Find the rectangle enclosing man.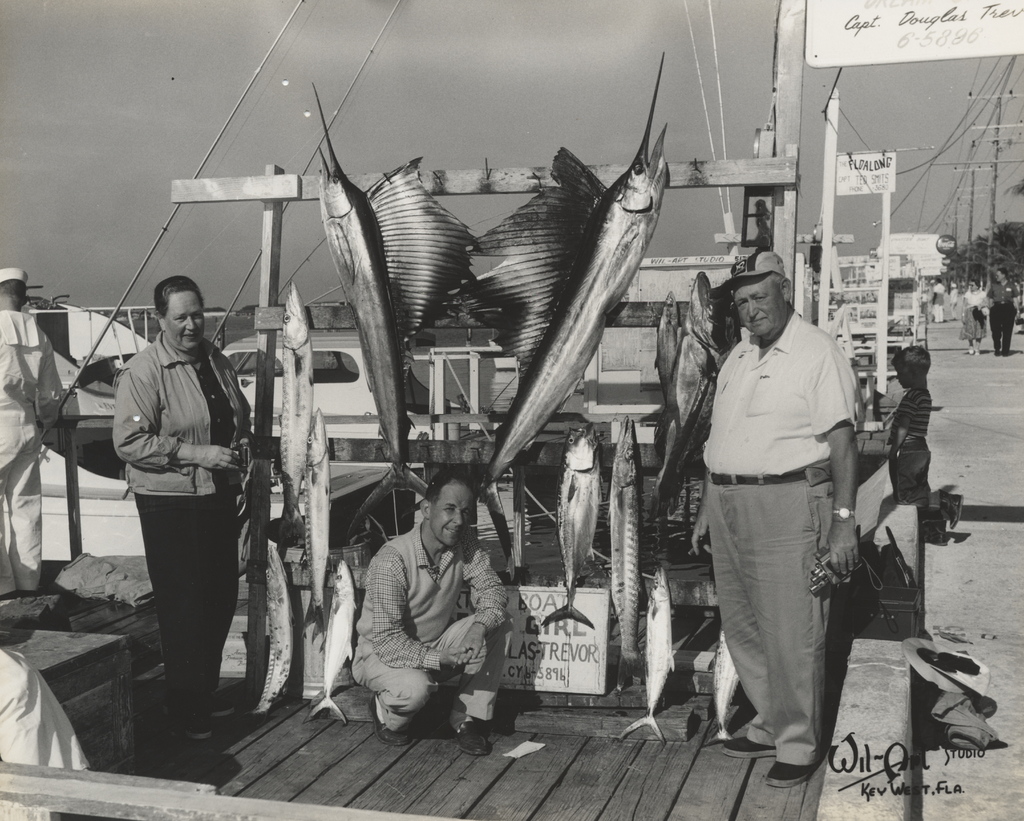
(x1=344, y1=466, x2=515, y2=758).
